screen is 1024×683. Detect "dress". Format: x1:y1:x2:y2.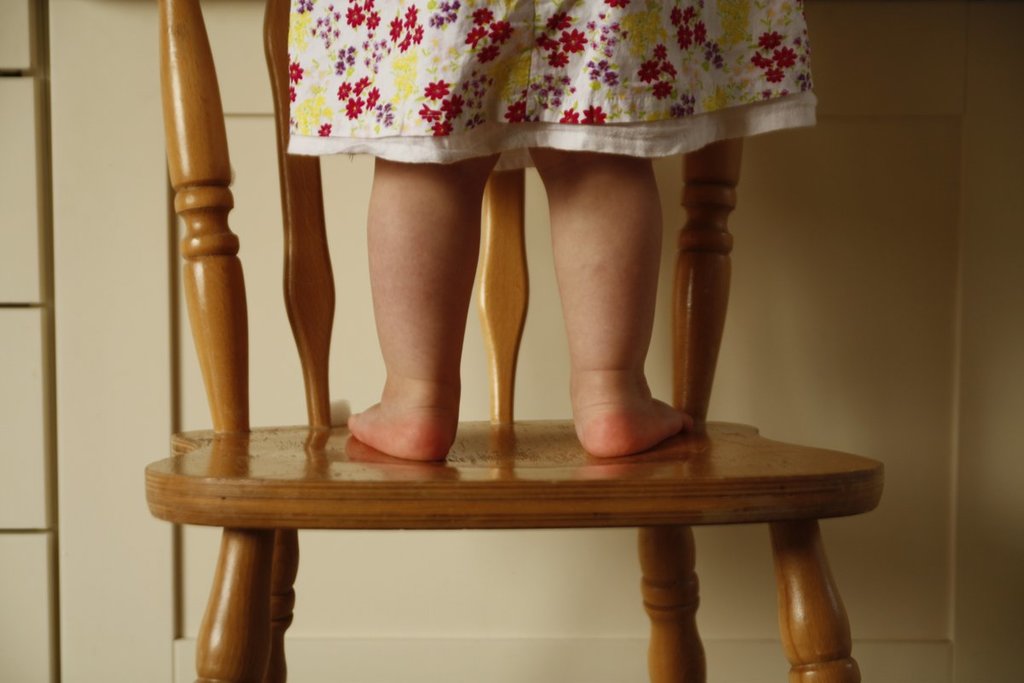
288:0:815:166.
